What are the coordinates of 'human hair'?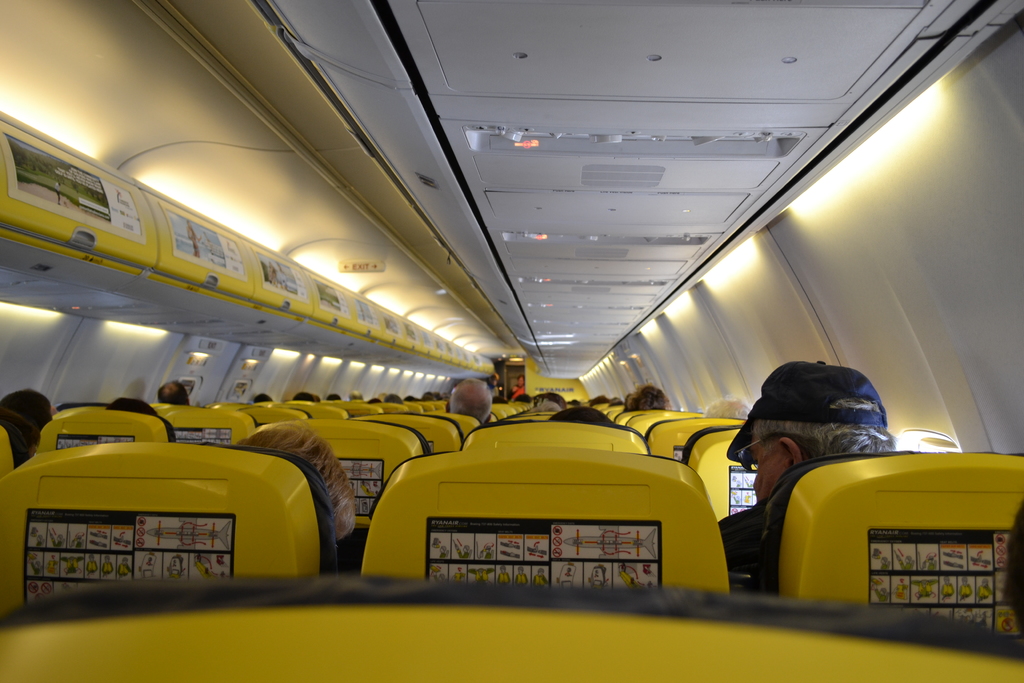
0 410 38 465.
